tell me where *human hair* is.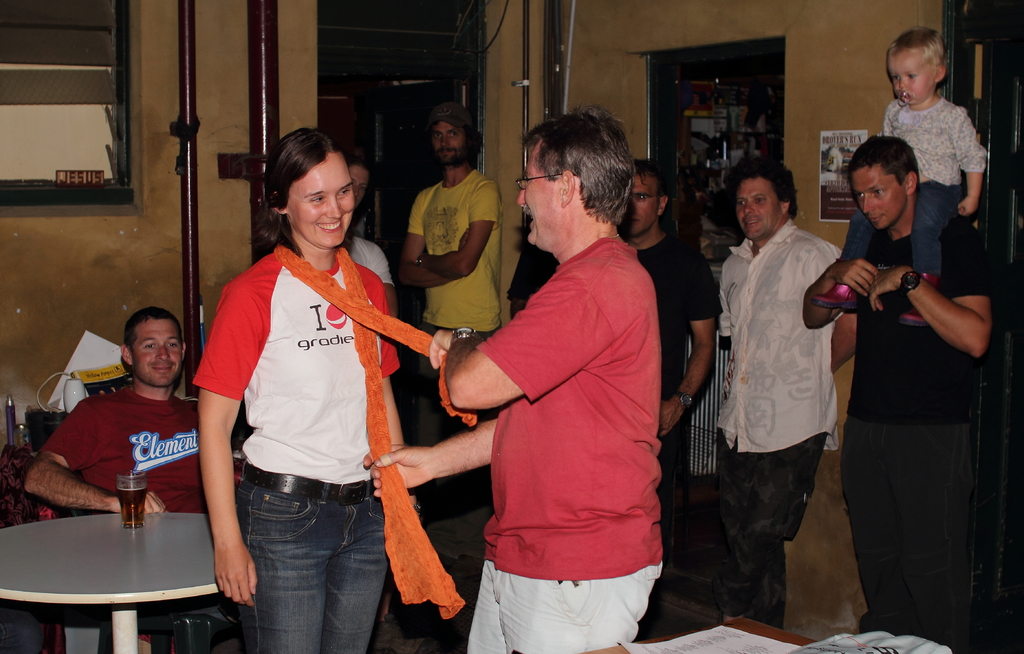
*human hair* is at pyautogui.locateOnScreen(246, 127, 351, 259).
